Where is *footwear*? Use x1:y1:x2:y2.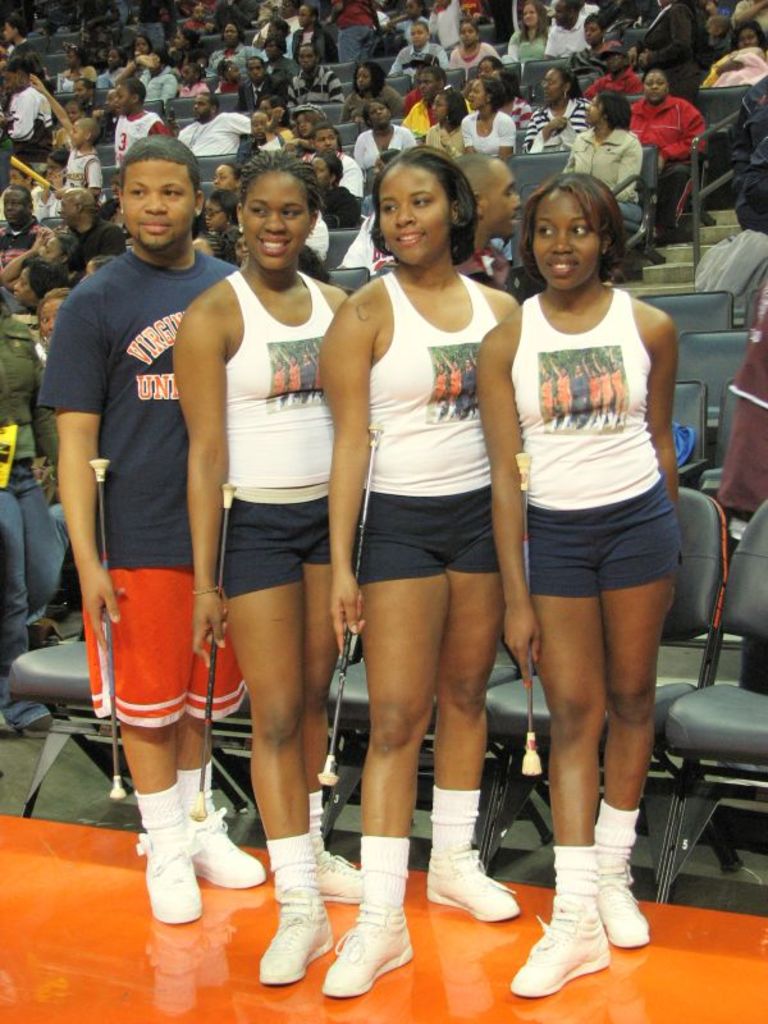
596:863:652:947.
